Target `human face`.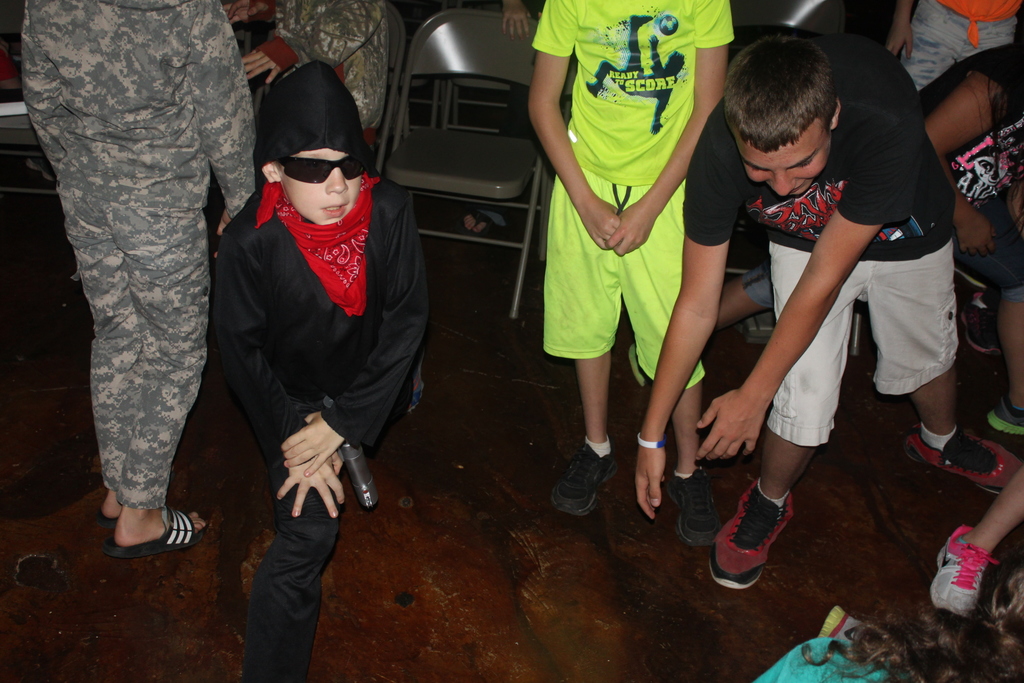
Target region: <region>282, 150, 360, 226</region>.
